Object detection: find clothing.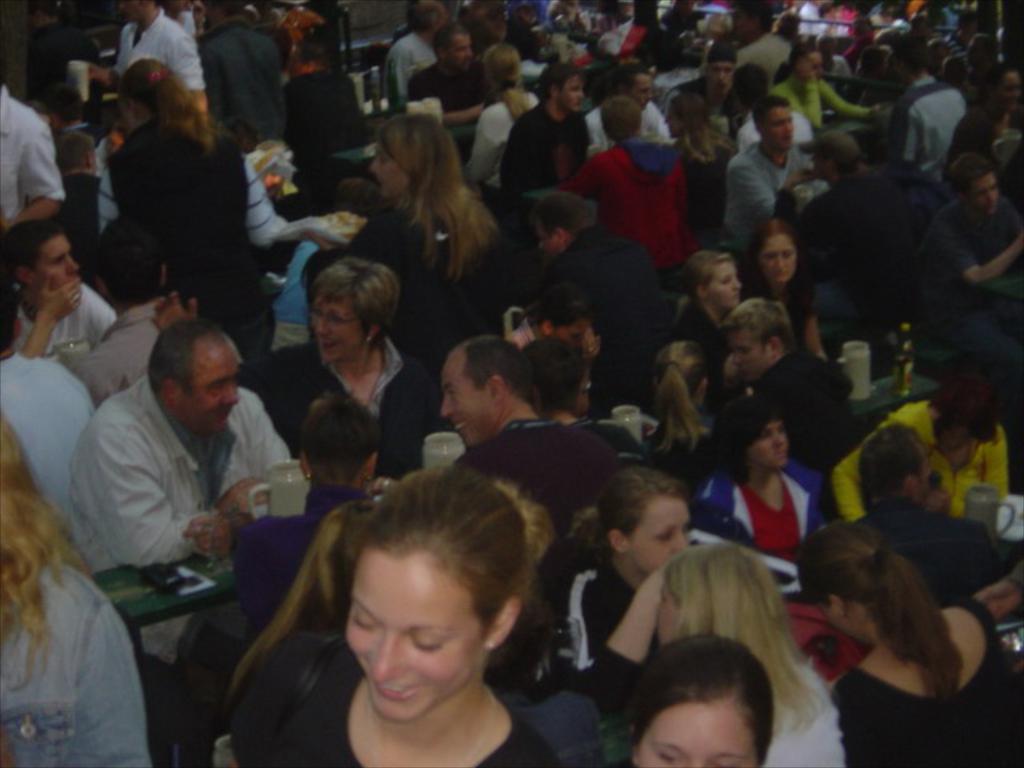
686/451/826/590.
